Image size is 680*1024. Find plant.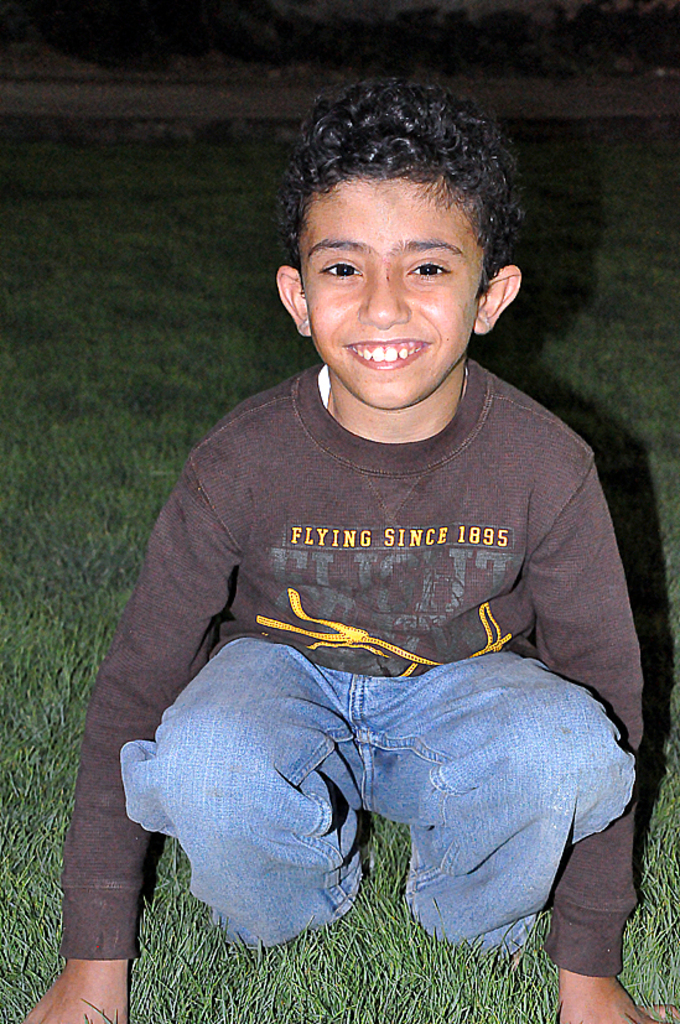
0/635/318/1023.
